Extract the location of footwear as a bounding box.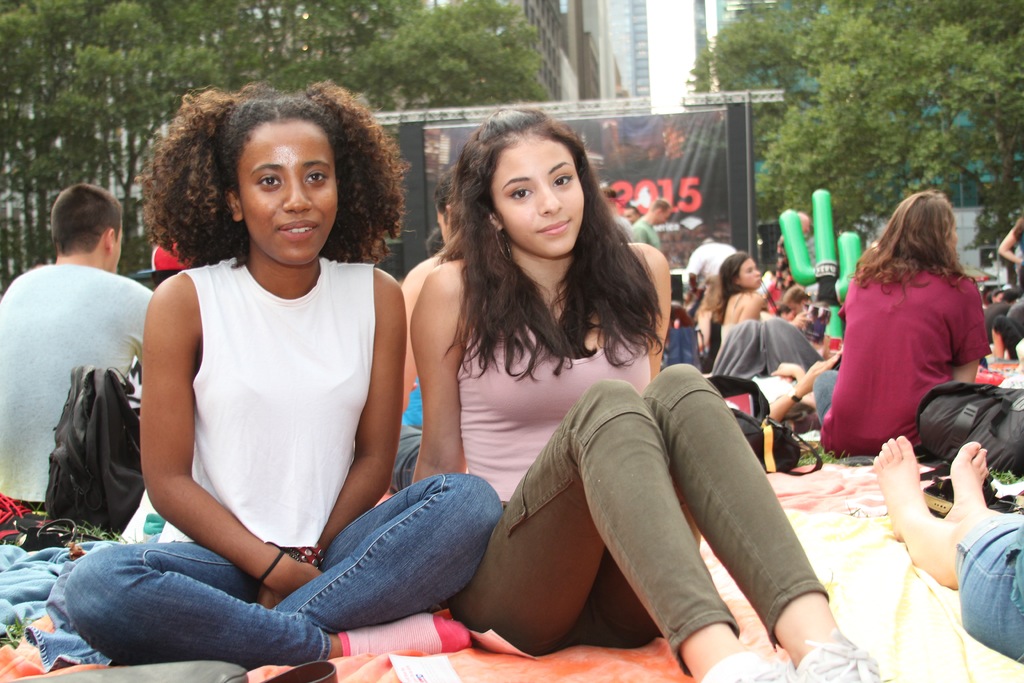
select_region(700, 643, 819, 682).
